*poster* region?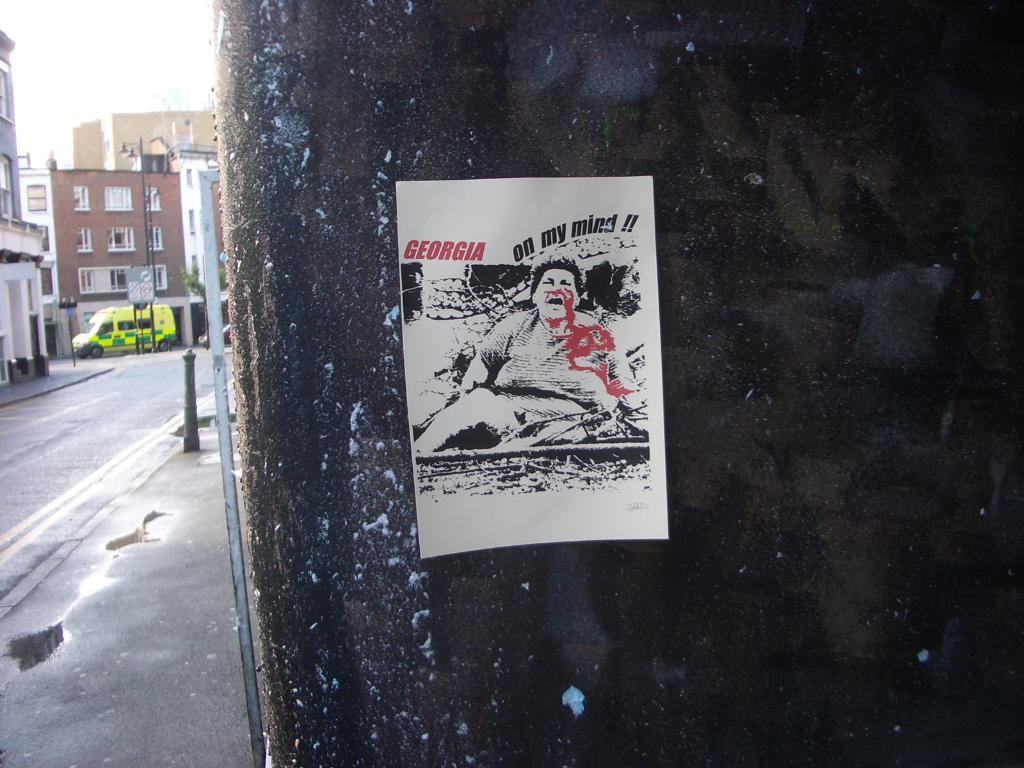
crop(392, 171, 674, 559)
